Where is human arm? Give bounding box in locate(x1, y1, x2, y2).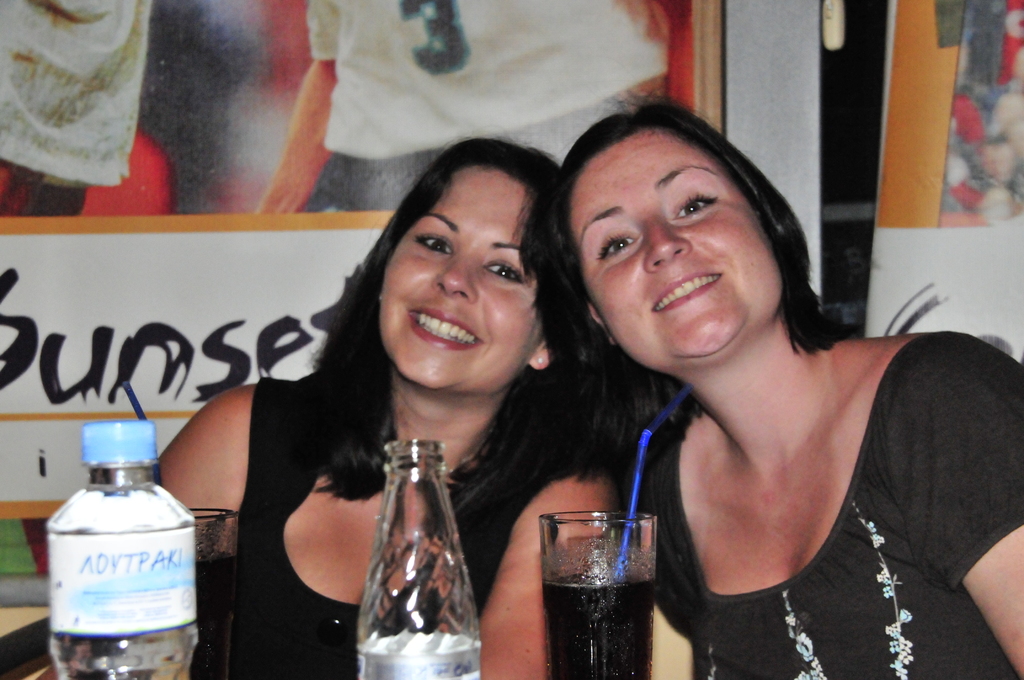
locate(920, 321, 1023, 679).
